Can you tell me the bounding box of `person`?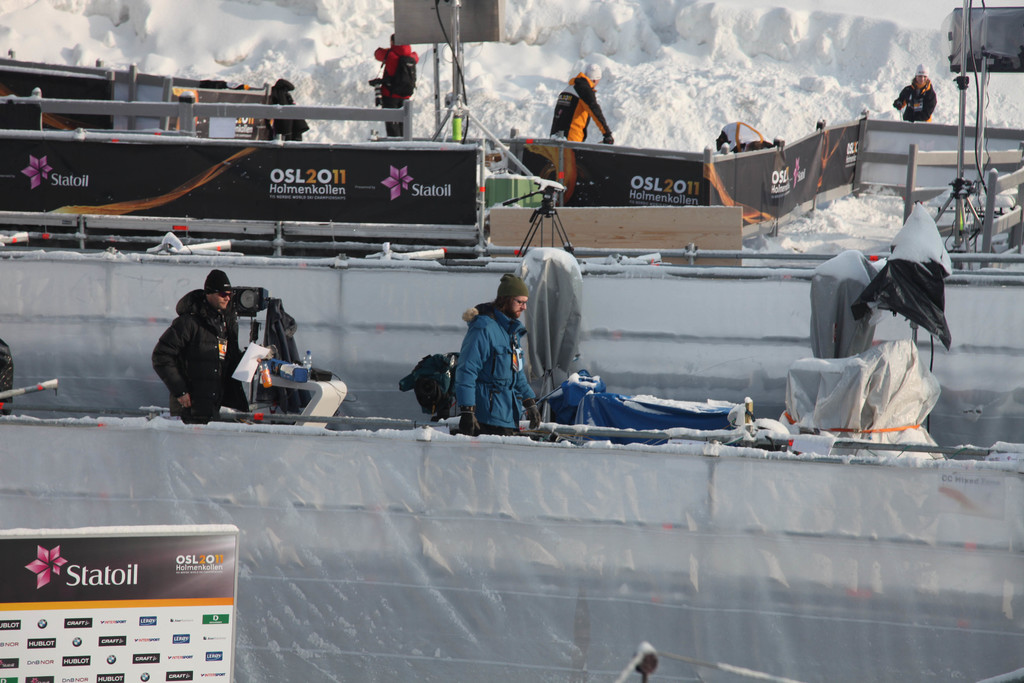
<region>146, 265, 253, 421</region>.
